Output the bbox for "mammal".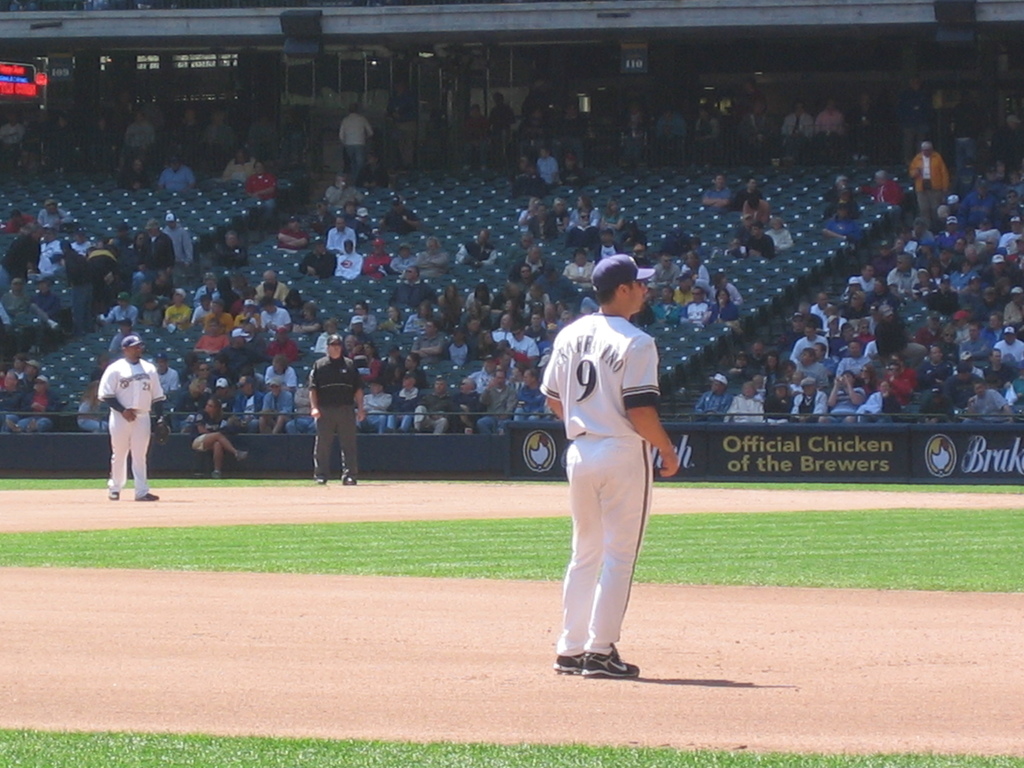
(537, 252, 680, 678).
